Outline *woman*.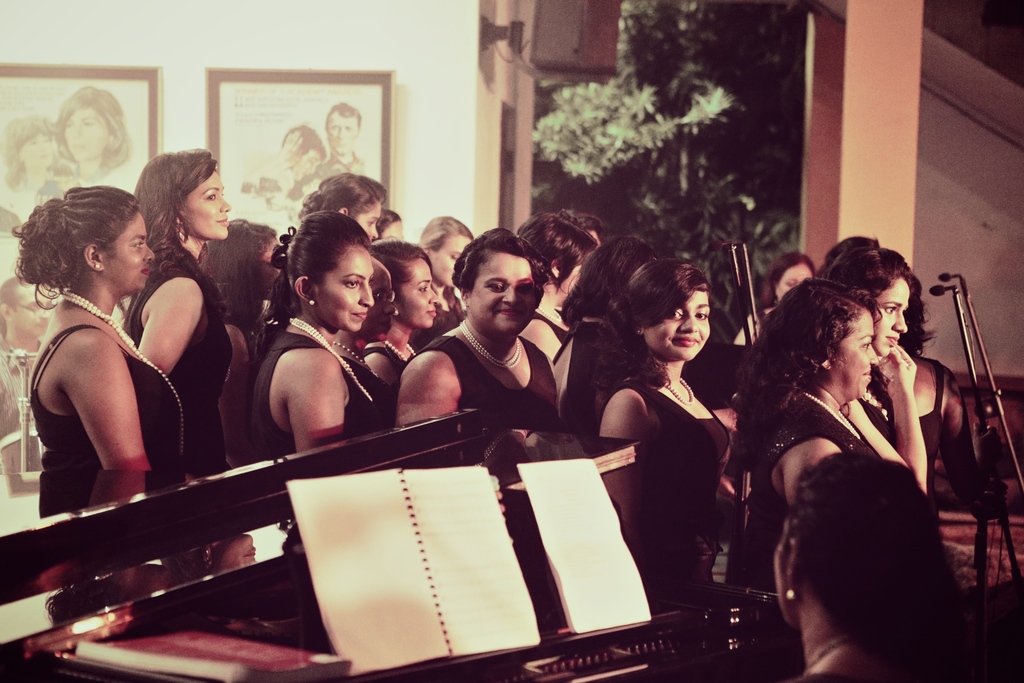
Outline: [16,181,191,519].
